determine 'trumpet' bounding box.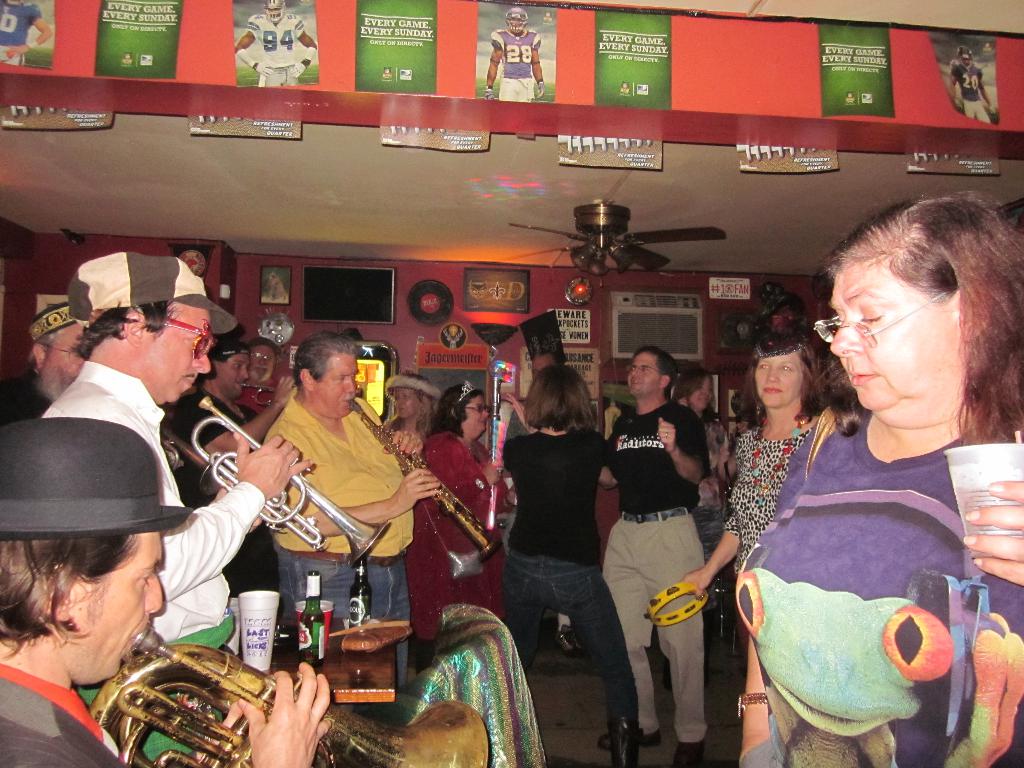
Determined: [159,396,392,566].
